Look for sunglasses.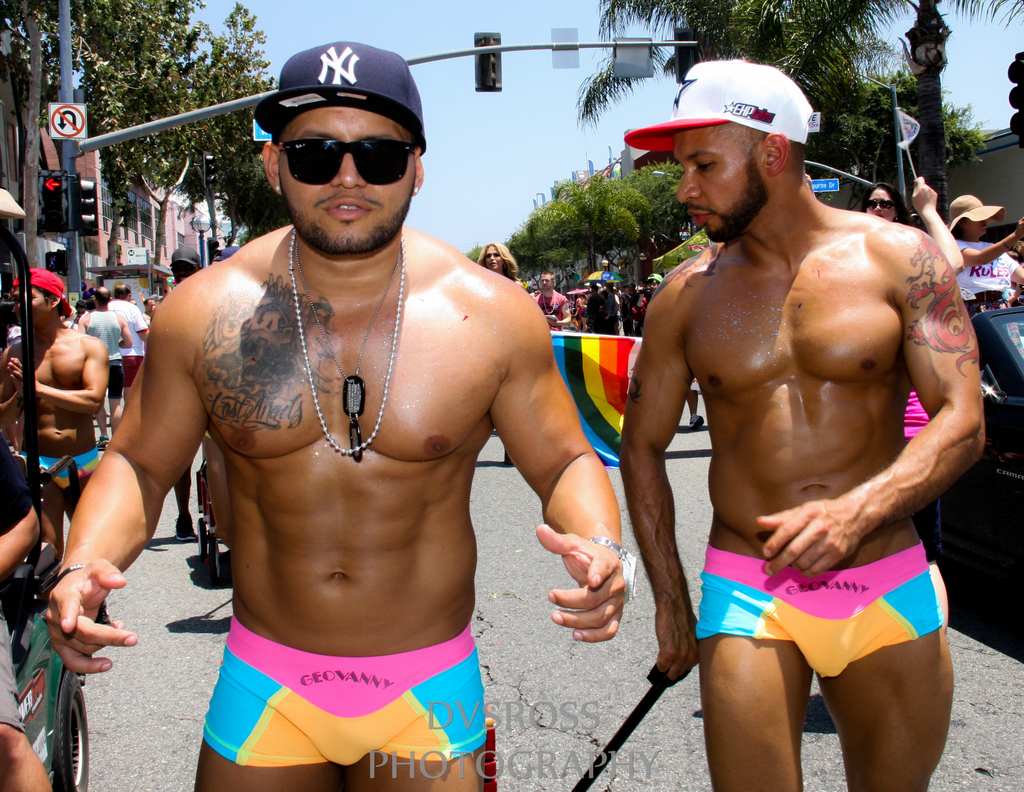
Found: x1=282 y1=140 x2=419 y2=190.
